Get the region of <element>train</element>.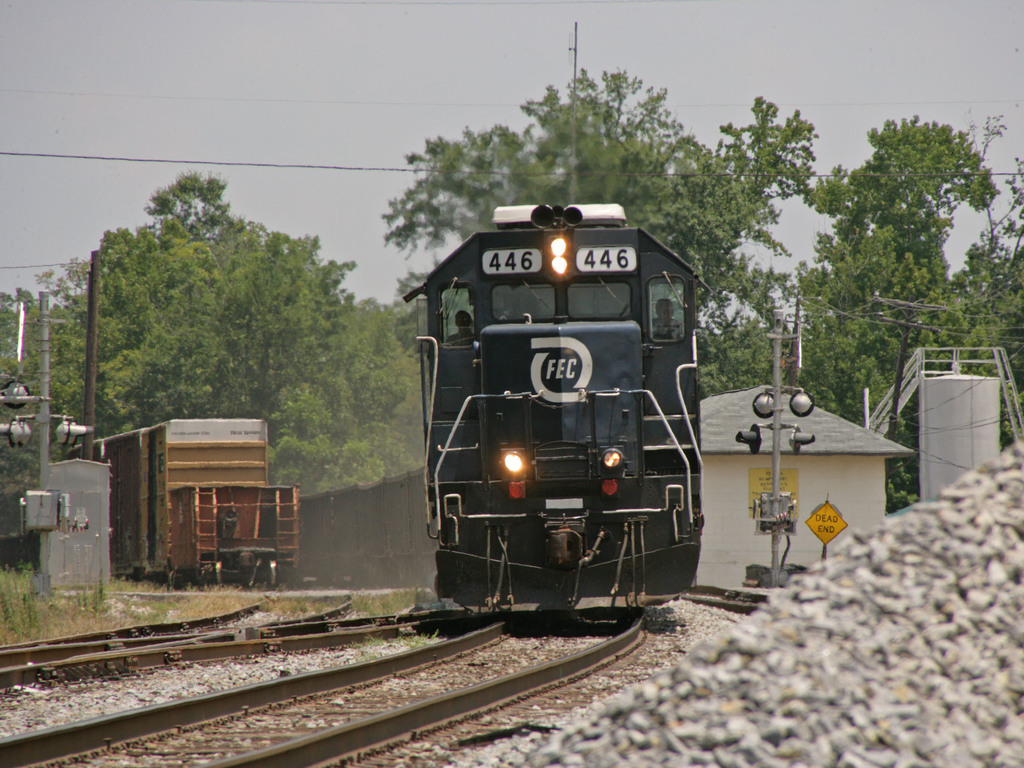
403,201,710,627.
